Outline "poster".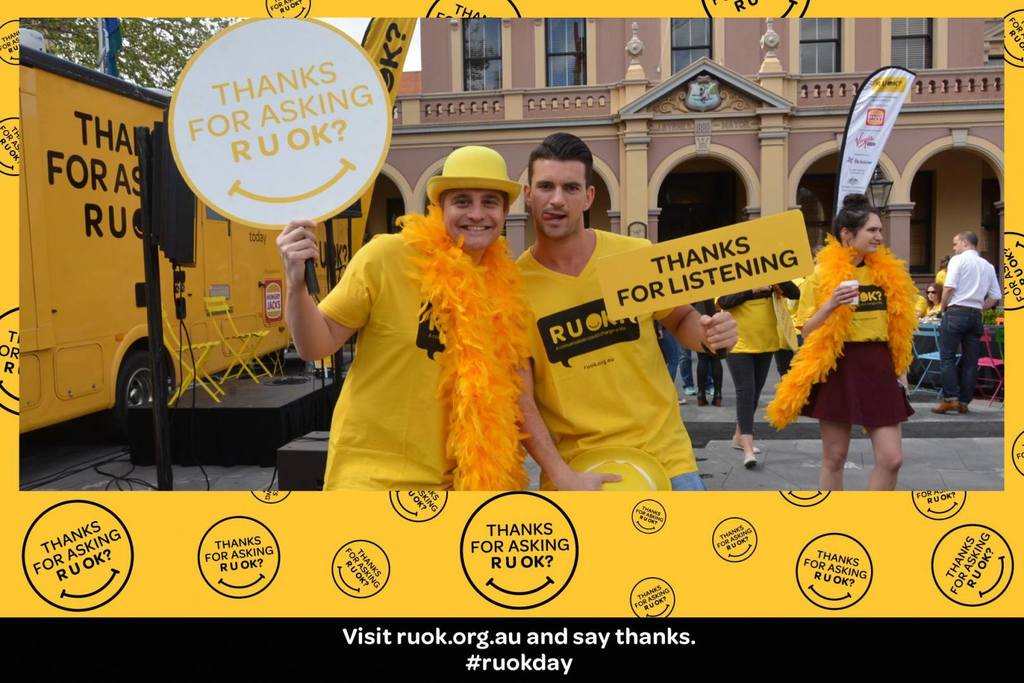
Outline: x1=0 y1=0 x2=1023 y2=618.
